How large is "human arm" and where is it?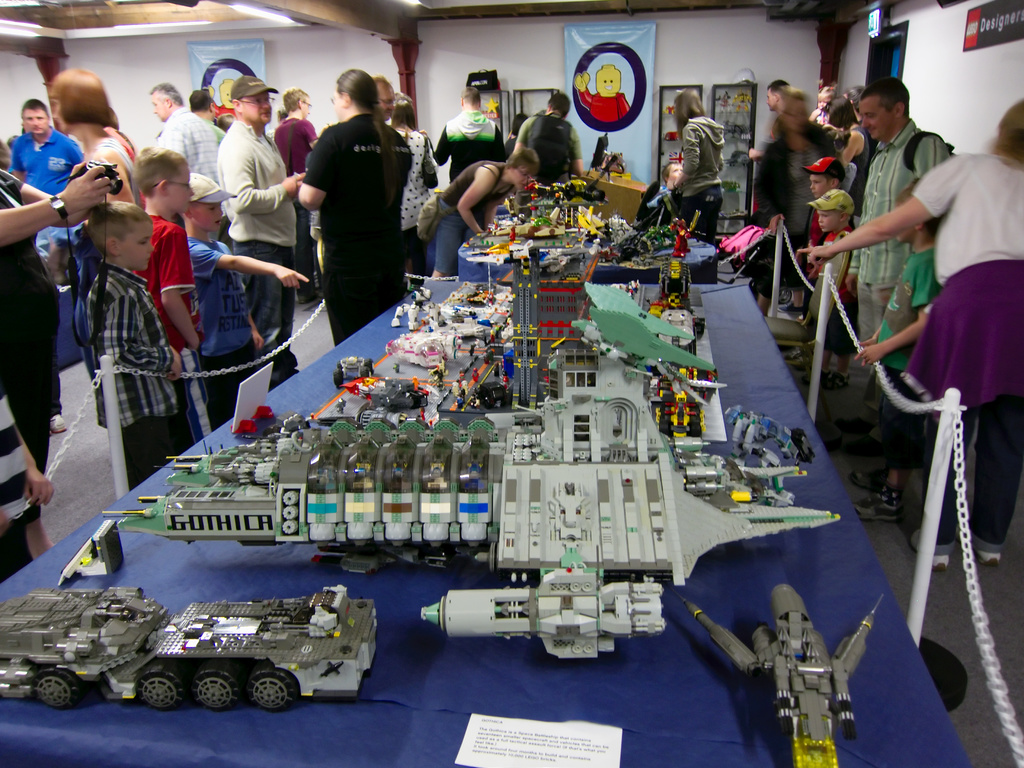
Bounding box: (left=231, top=135, right=312, bottom=217).
